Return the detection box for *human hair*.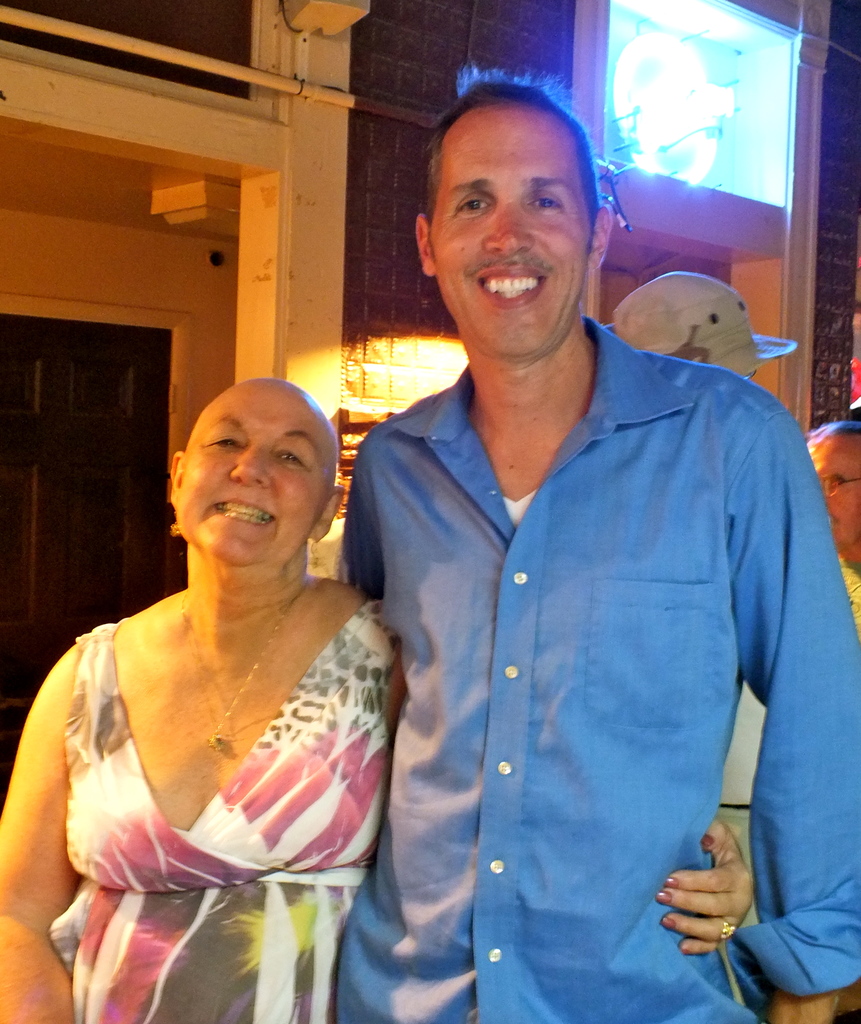
421:70:611:267.
